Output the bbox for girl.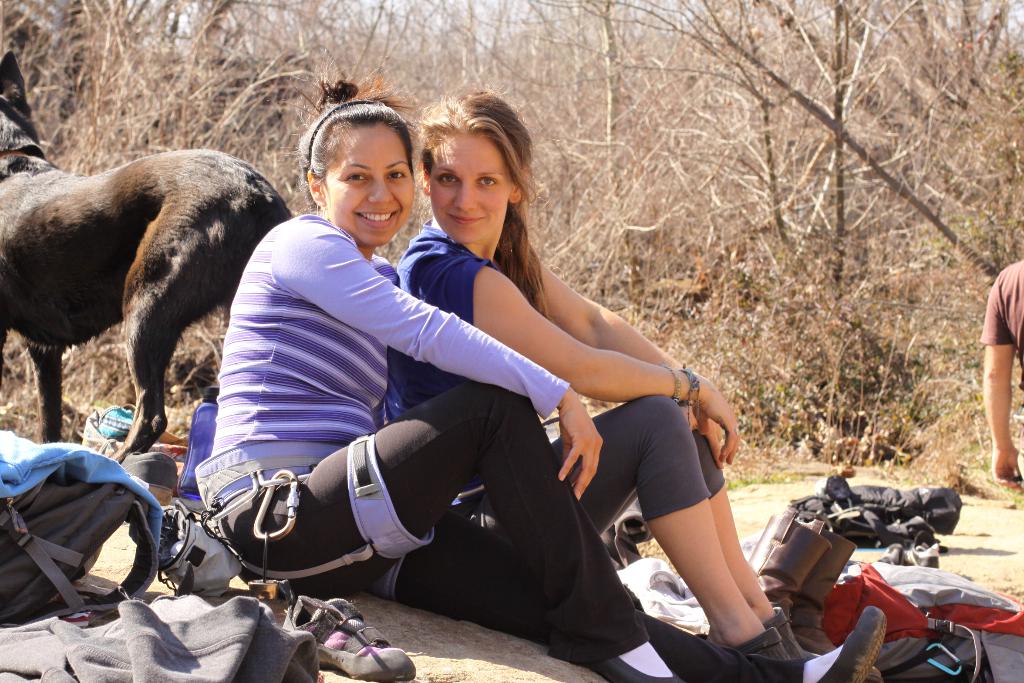
detection(192, 50, 889, 680).
